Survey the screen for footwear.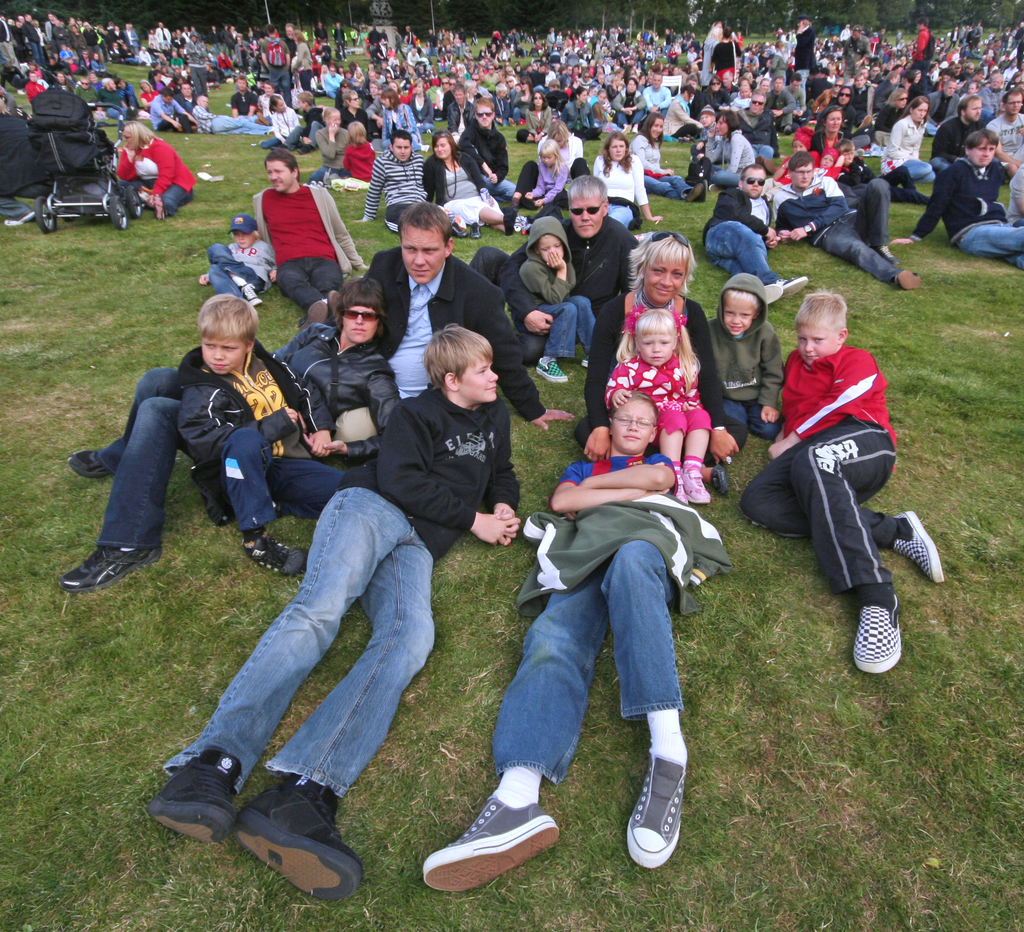
Survey found: (322, 291, 340, 323).
